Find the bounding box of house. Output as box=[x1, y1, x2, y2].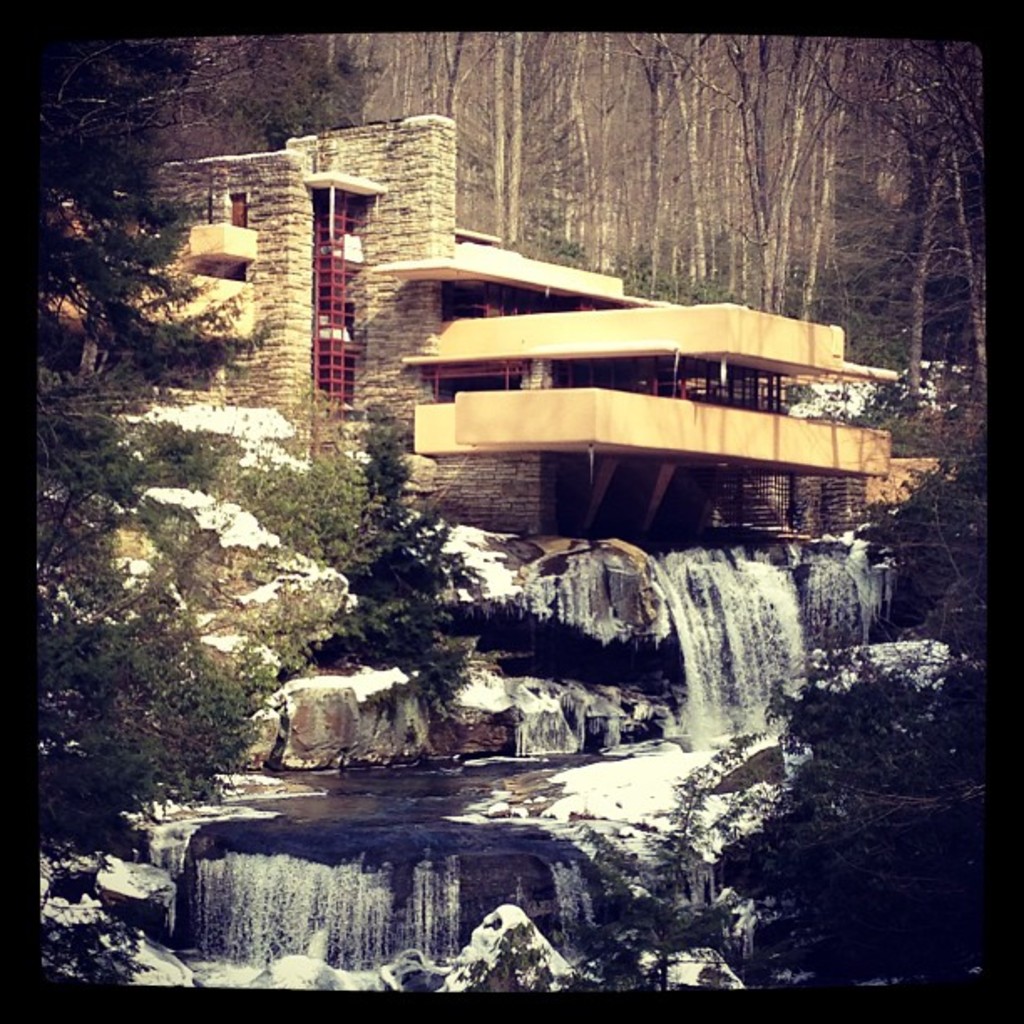
box=[33, 117, 952, 537].
